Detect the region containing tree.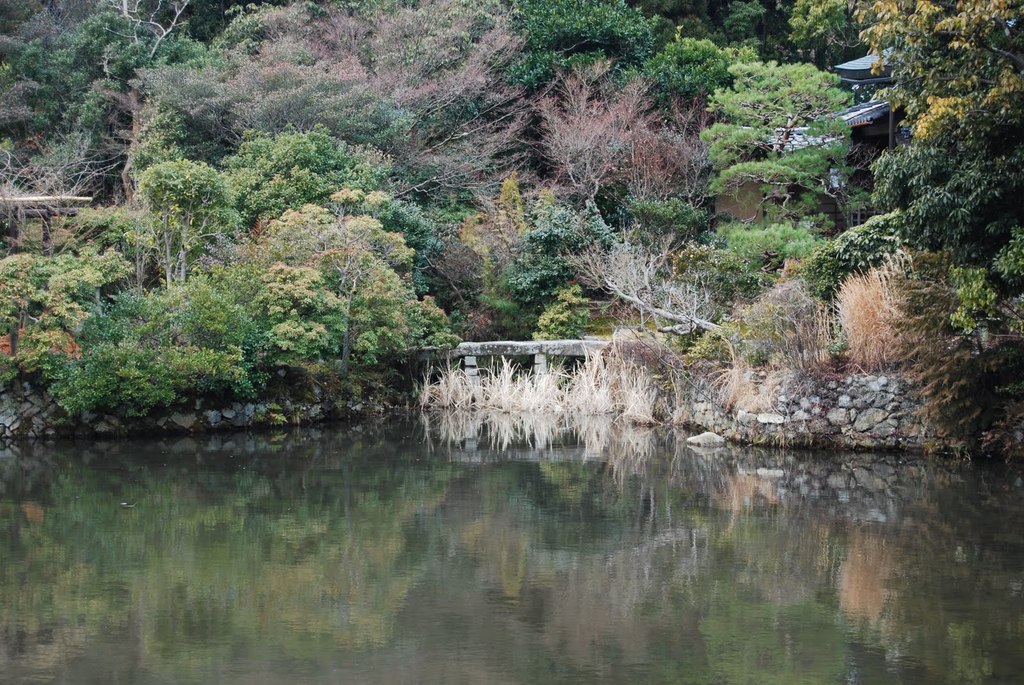
x1=695 y1=43 x2=867 y2=225.
